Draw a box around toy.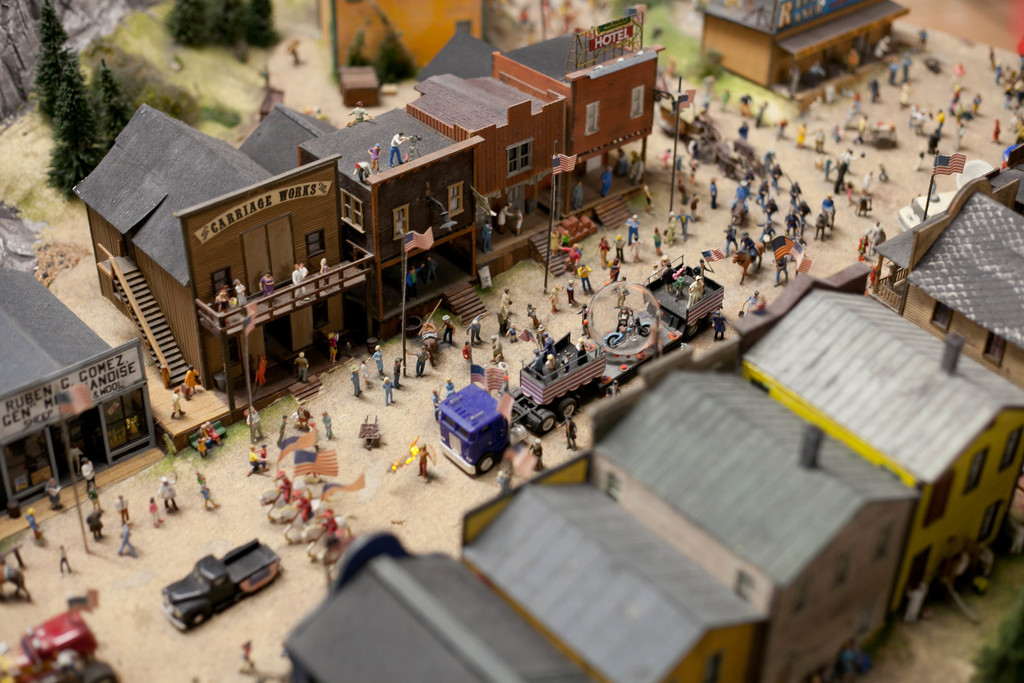
[348,163,368,185].
